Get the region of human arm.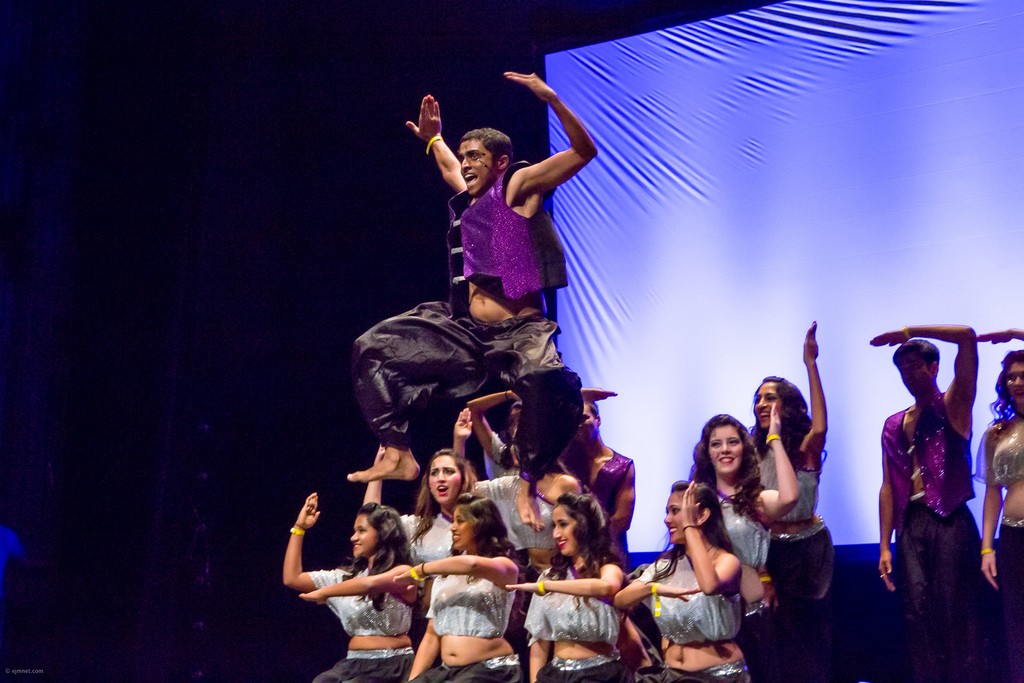
bbox=(607, 466, 636, 534).
